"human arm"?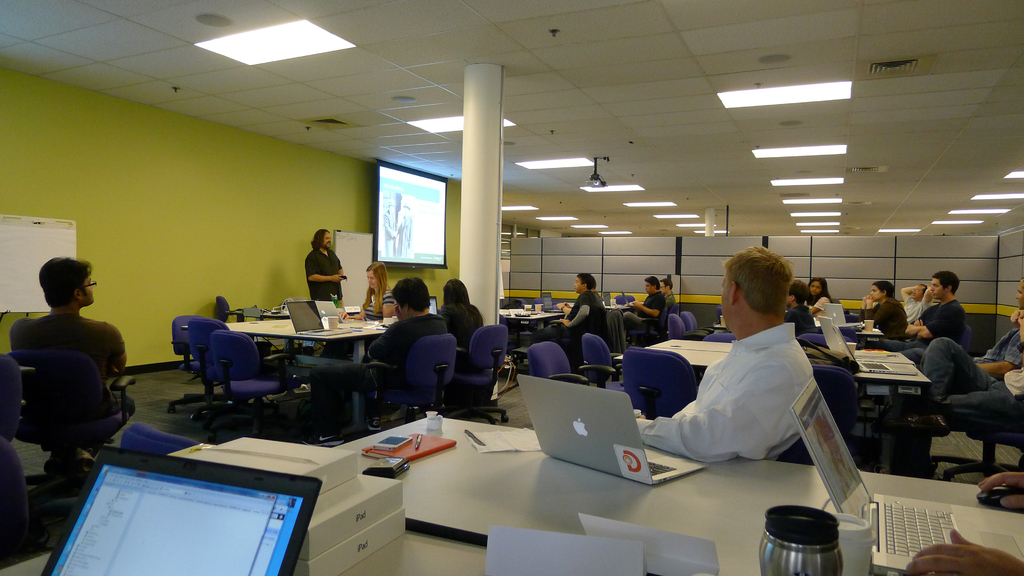
bbox=(907, 527, 1023, 575)
